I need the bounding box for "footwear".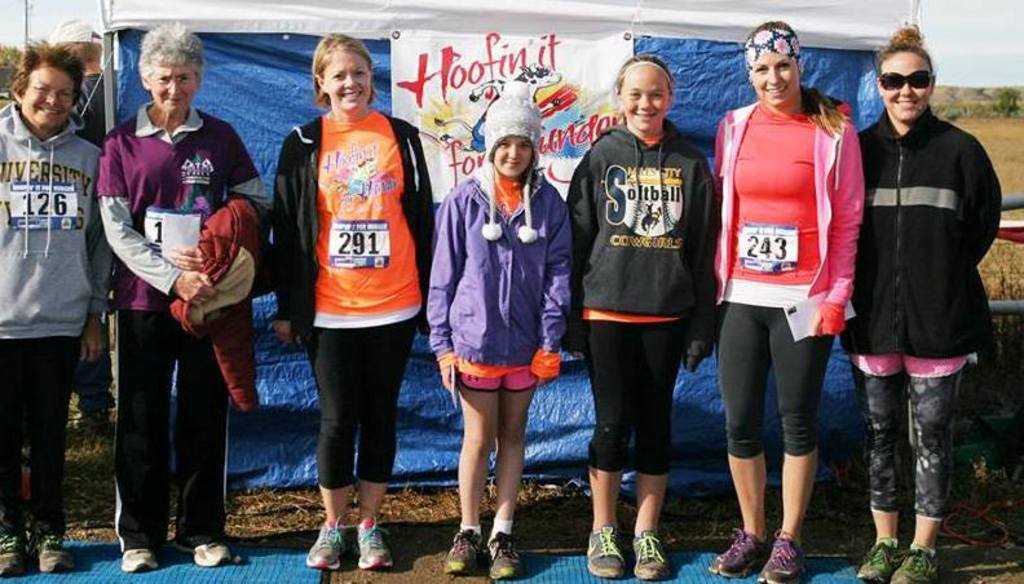
Here it is: 493:537:522:578.
